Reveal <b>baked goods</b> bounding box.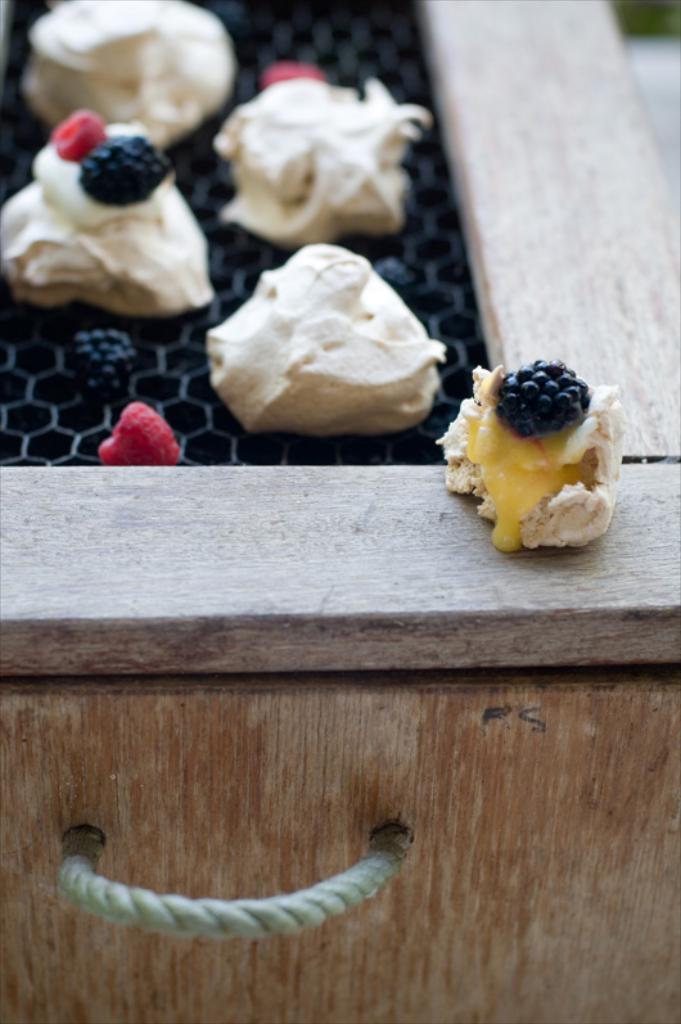
Revealed: rect(203, 242, 452, 438).
